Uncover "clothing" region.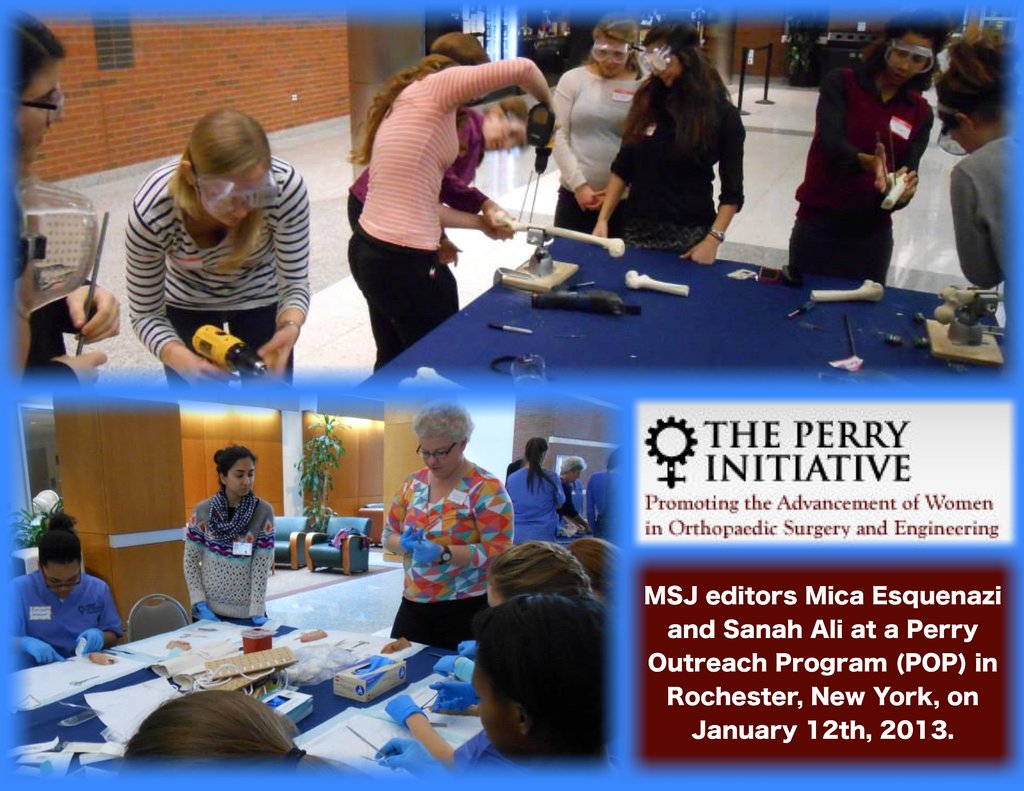
Uncovered: detection(186, 489, 273, 625).
